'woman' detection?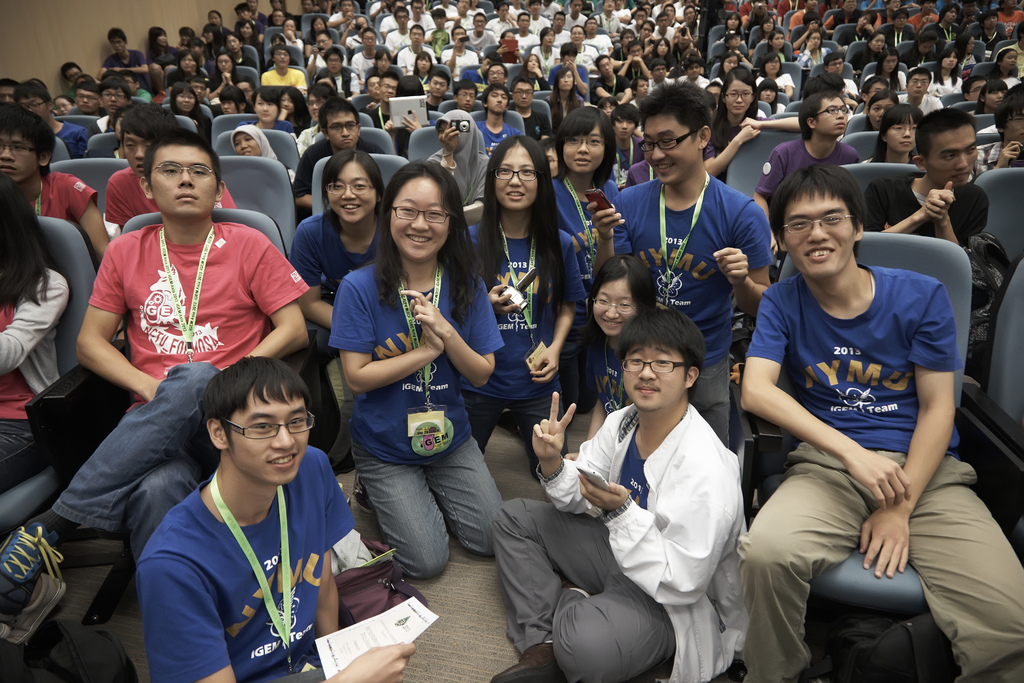
left=362, top=49, right=396, bottom=76
